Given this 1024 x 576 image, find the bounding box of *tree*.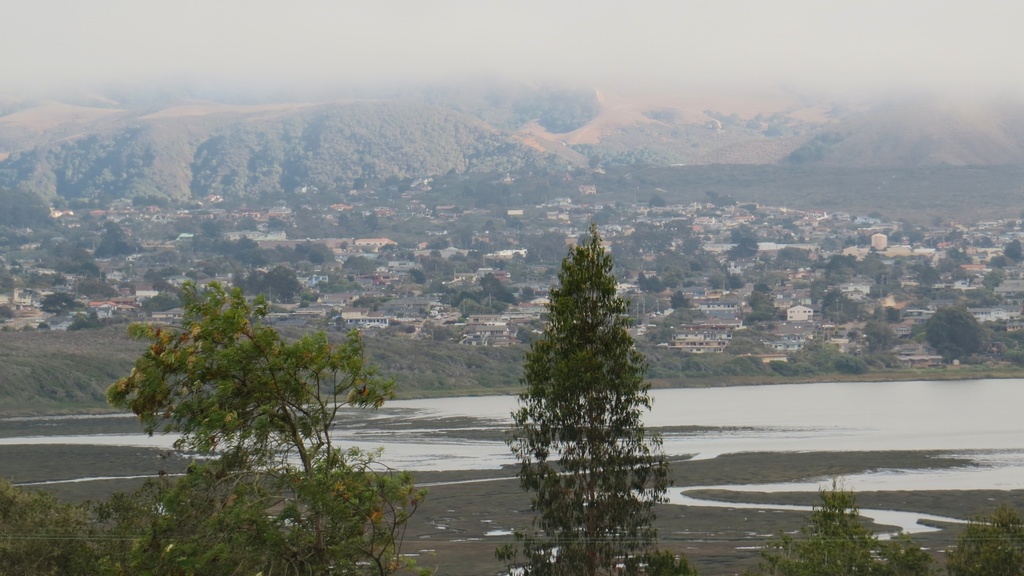
crop(503, 201, 674, 554).
